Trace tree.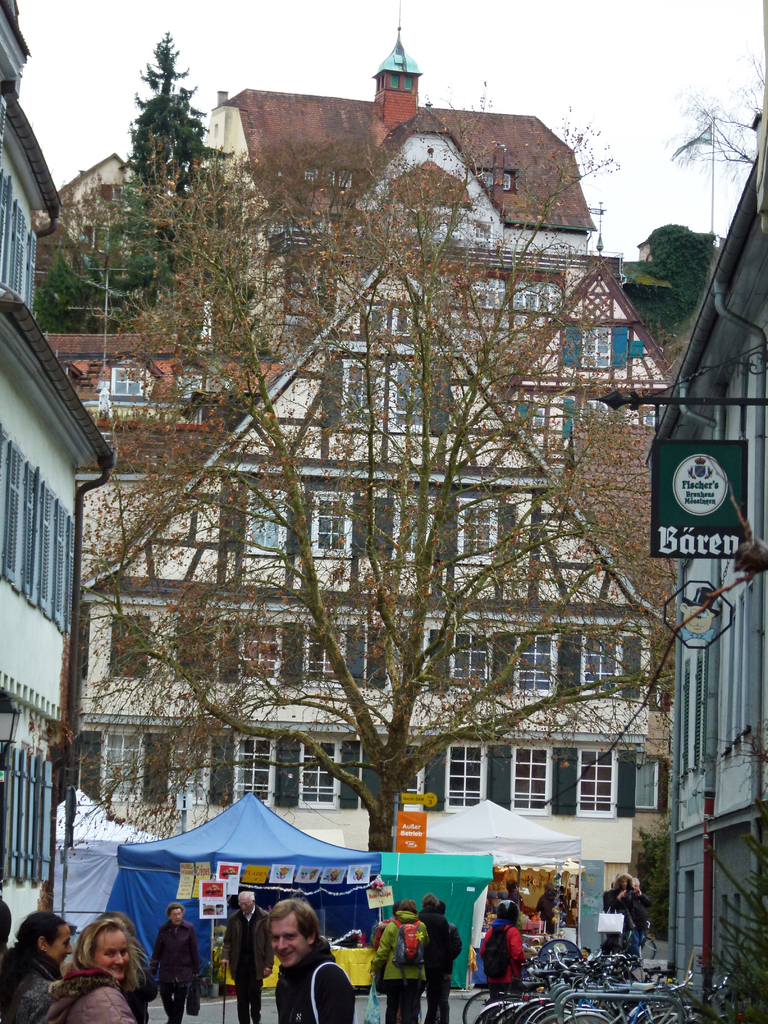
Traced to box=[117, 31, 232, 300].
